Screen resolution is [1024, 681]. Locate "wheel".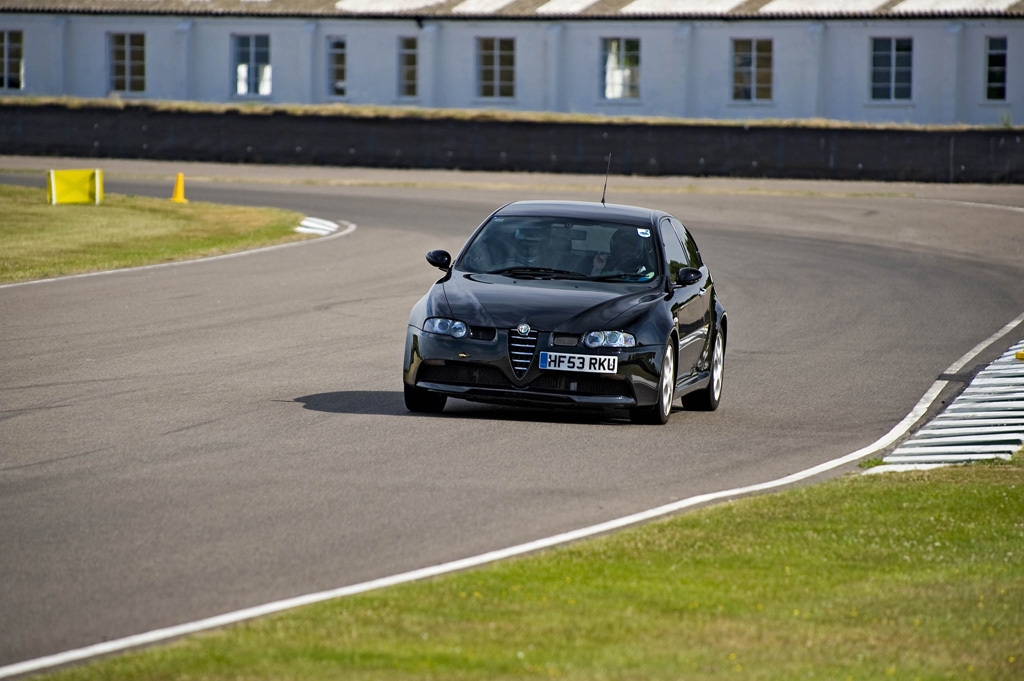
x1=682 y1=325 x2=729 y2=415.
